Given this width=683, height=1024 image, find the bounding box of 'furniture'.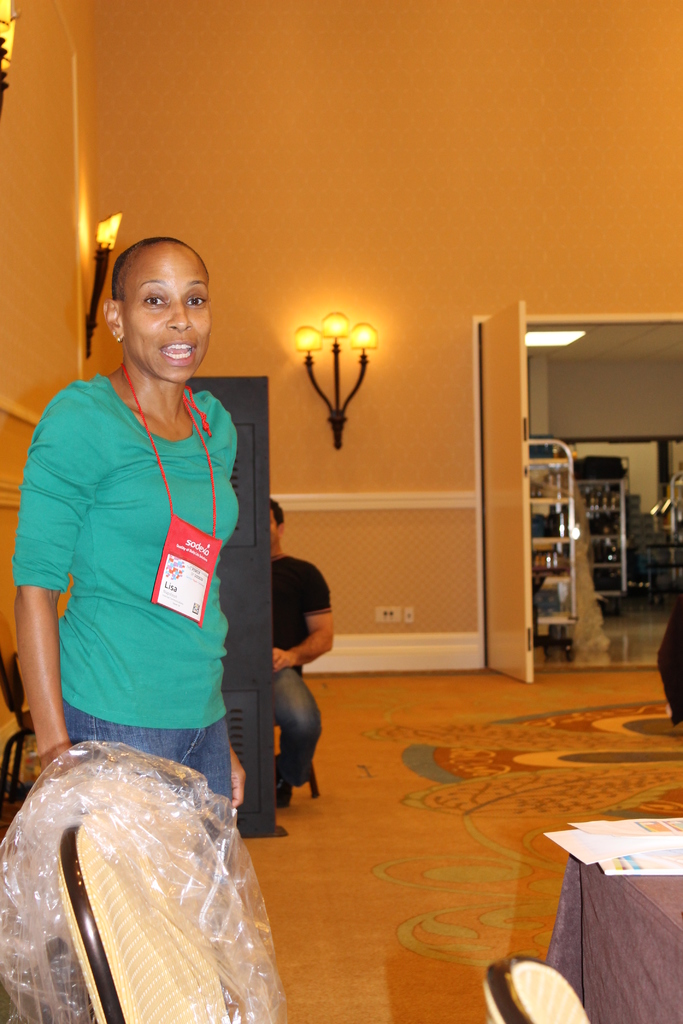
{"left": 54, "top": 809, "right": 233, "bottom": 1023}.
